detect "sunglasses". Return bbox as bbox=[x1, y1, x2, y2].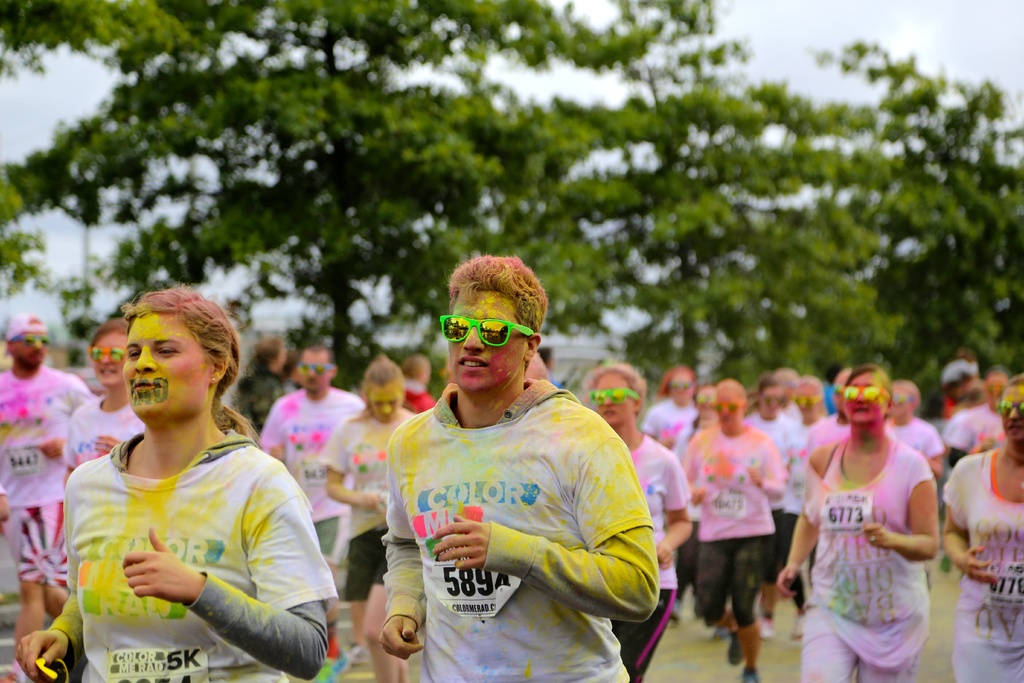
bbox=[714, 400, 732, 413].
